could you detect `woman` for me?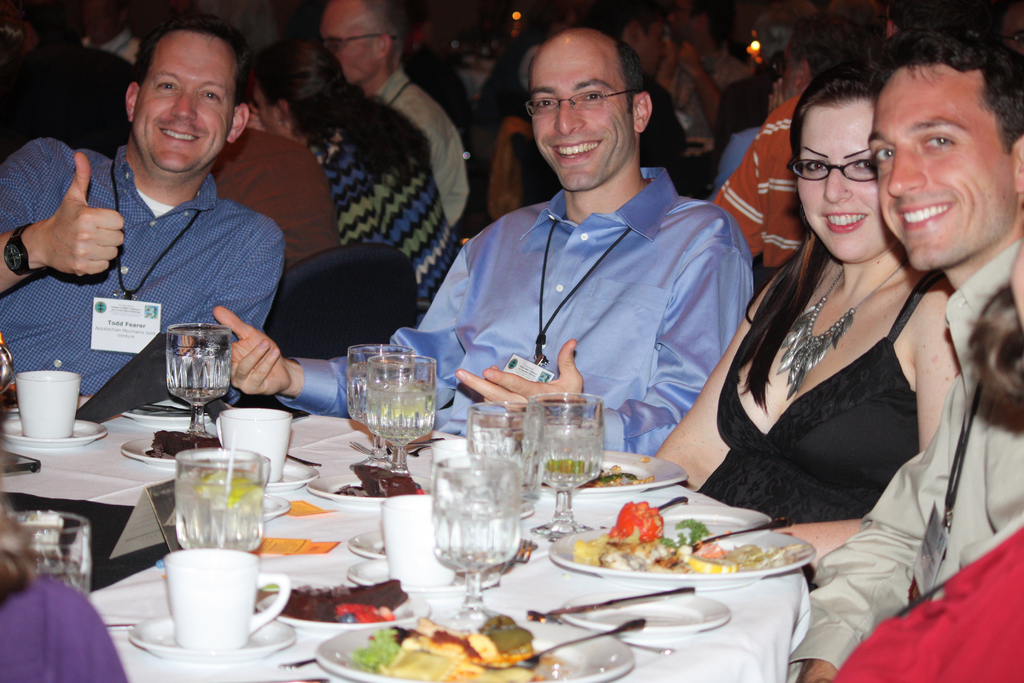
Detection result: bbox(239, 35, 461, 320).
